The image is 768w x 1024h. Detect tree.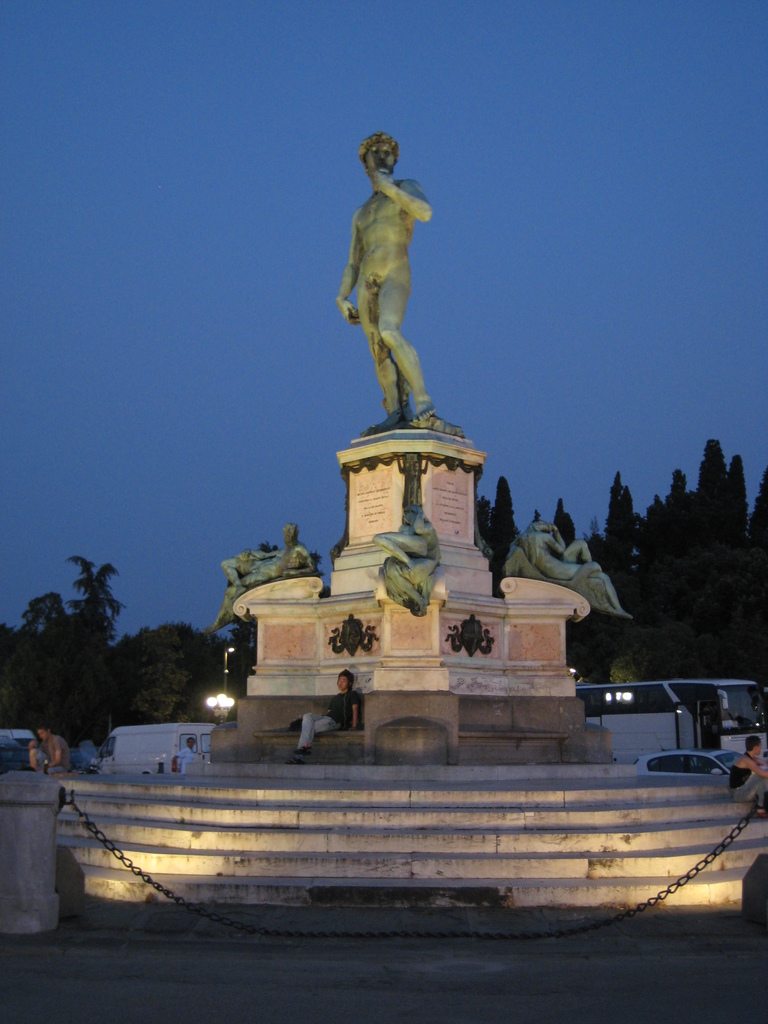
Detection: (x1=556, y1=501, x2=577, y2=545).
